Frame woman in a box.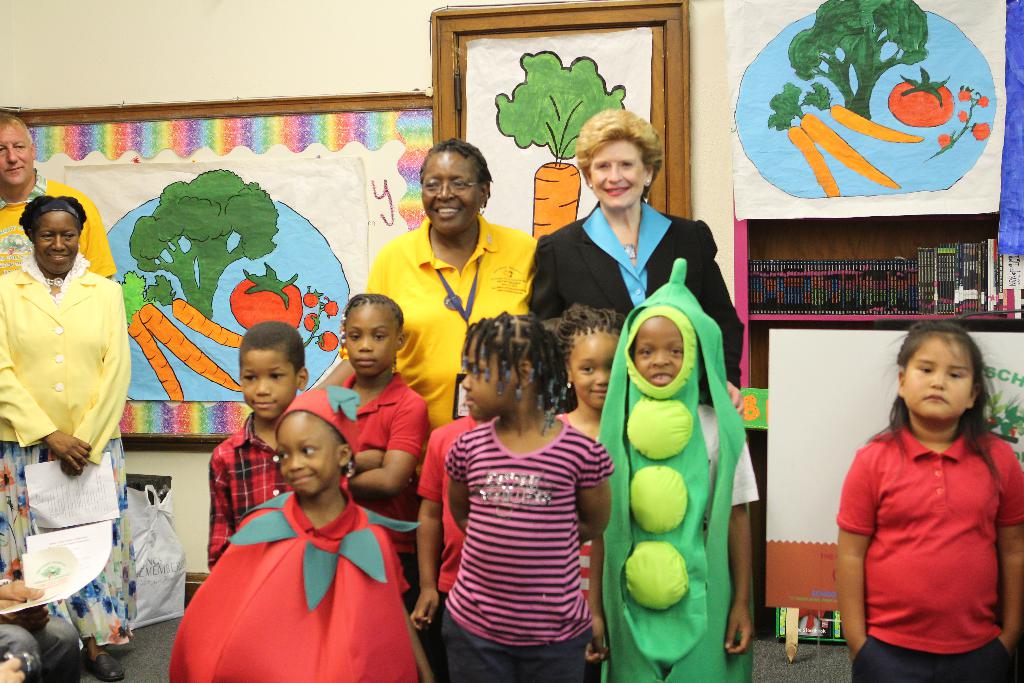
(left=0, top=207, right=141, bottom=639).
